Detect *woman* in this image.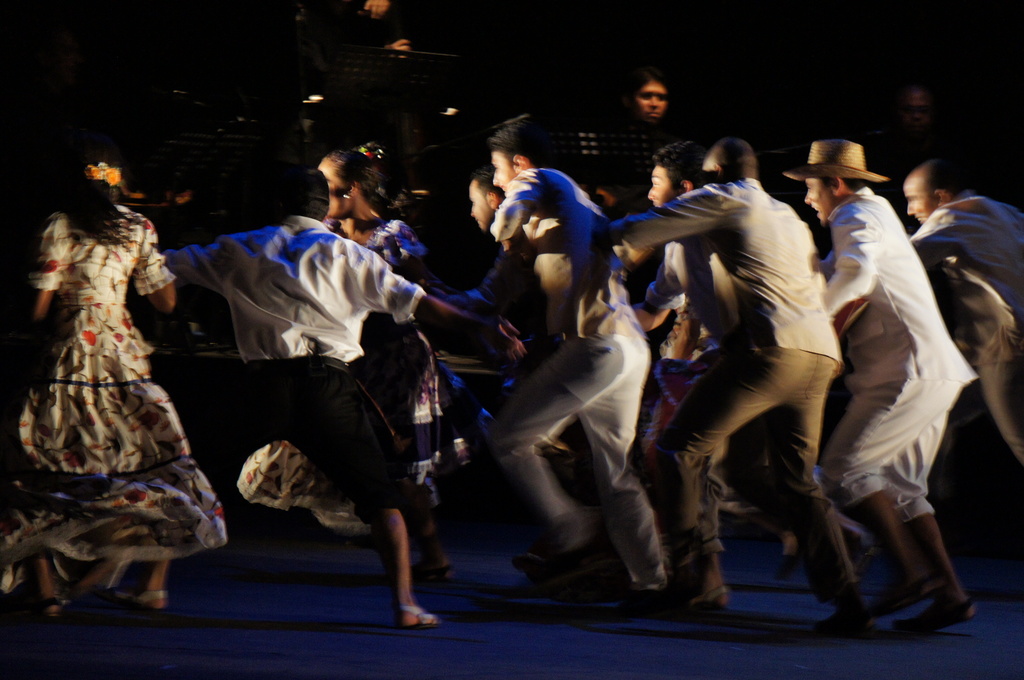
Detection: [237, 139, 484, 602].
